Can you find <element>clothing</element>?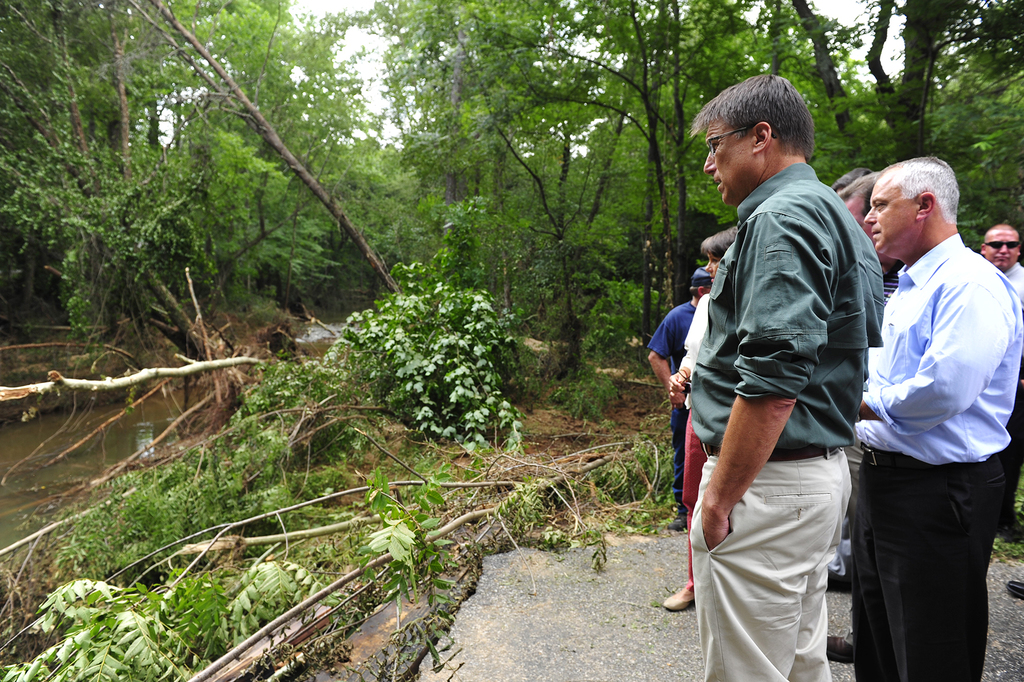
Yes, bounding box: [683, 292, 714, 512].
